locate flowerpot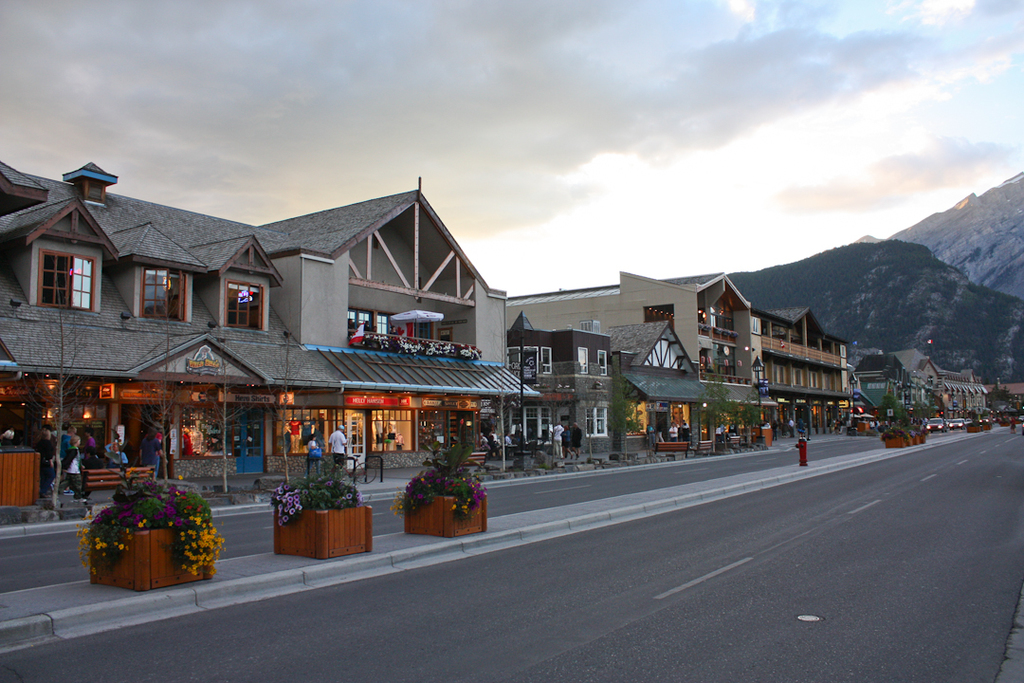
[left=75, top=486, right=217, bottom=591]
